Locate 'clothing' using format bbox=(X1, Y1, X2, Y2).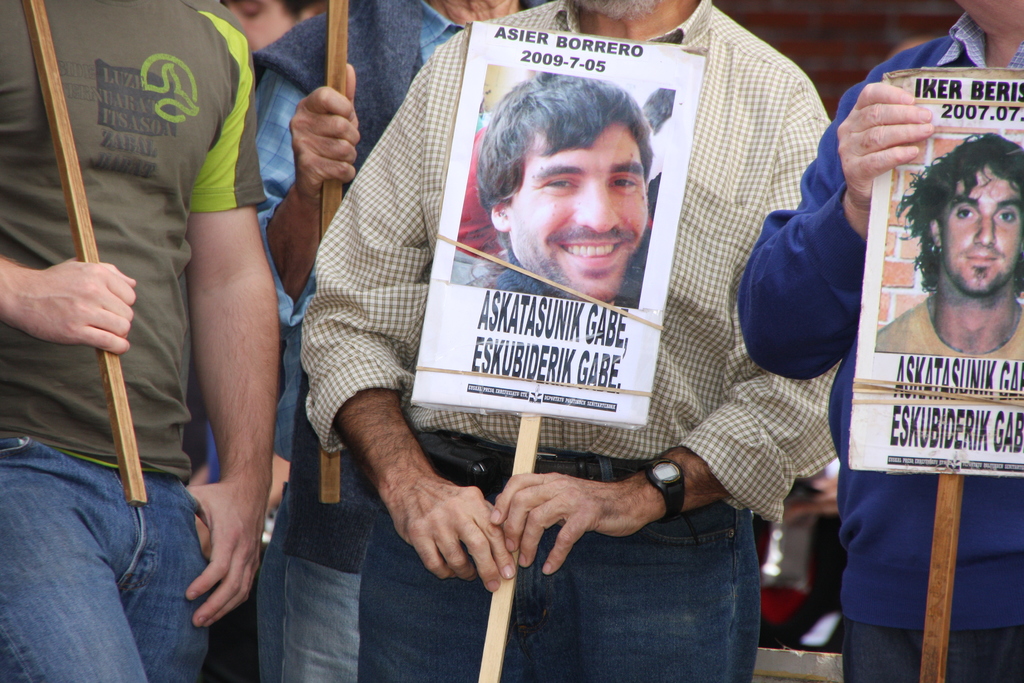
bbox=(260, 0, 461, 677).
